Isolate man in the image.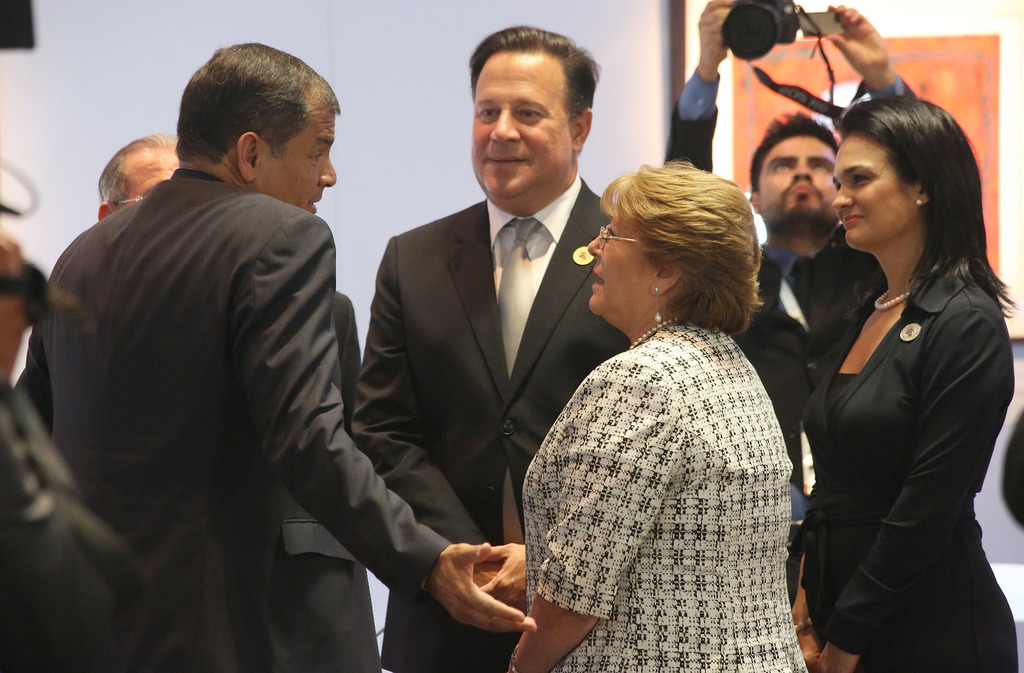
Isolated region: (348, 27, 628, 672).
